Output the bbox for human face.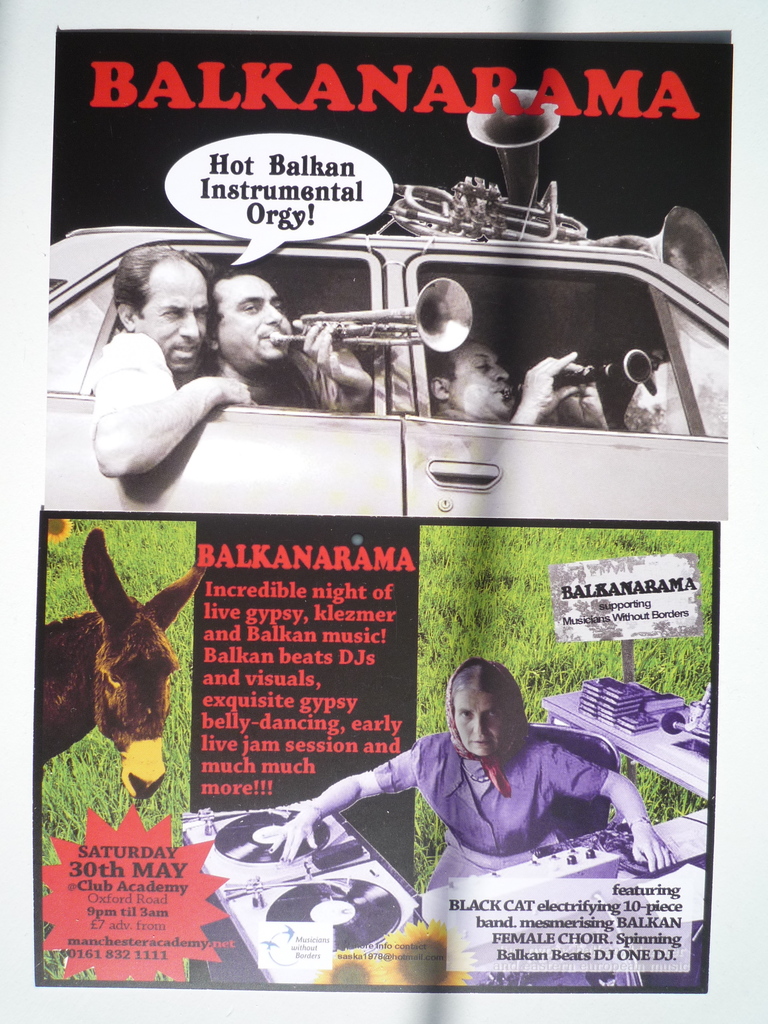
x1=454 y1=342 x2=513 y2=412.
